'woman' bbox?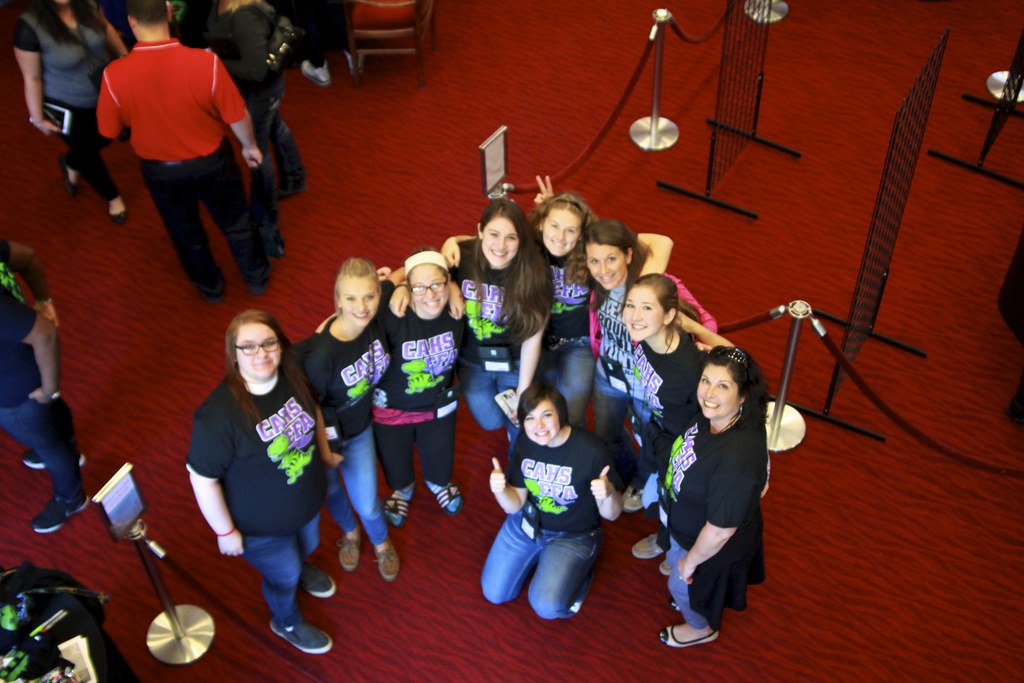
(x1=481, y1=378, x2=630, y2=620)
